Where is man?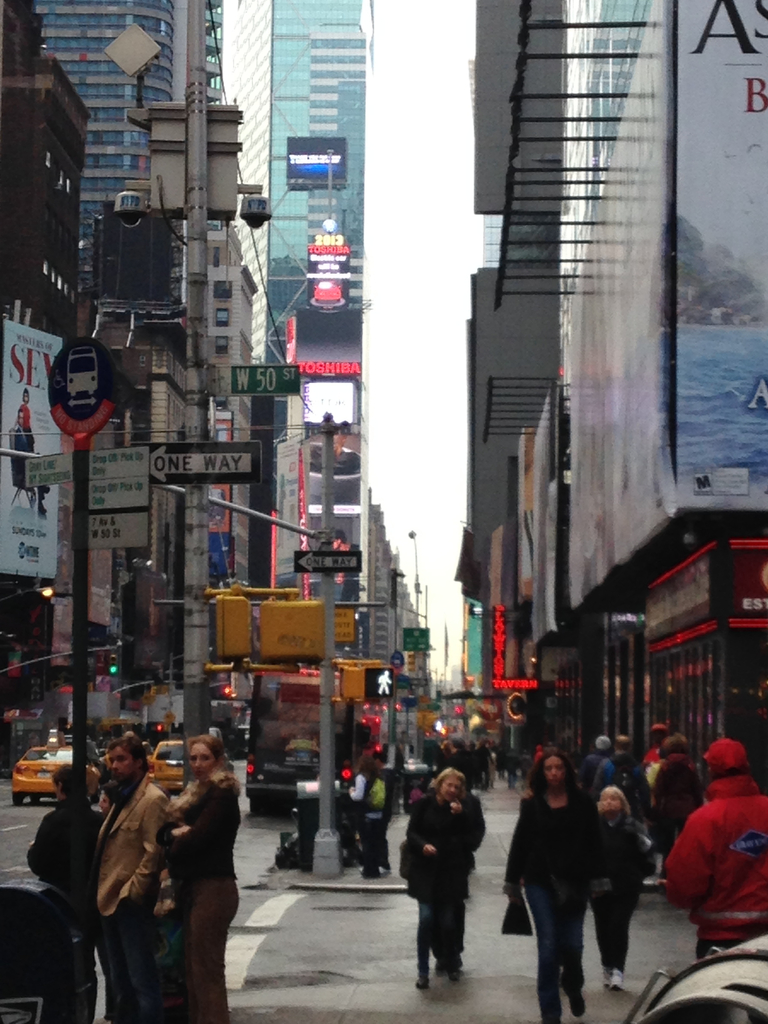
BBox(592, 734, 623, 804).
